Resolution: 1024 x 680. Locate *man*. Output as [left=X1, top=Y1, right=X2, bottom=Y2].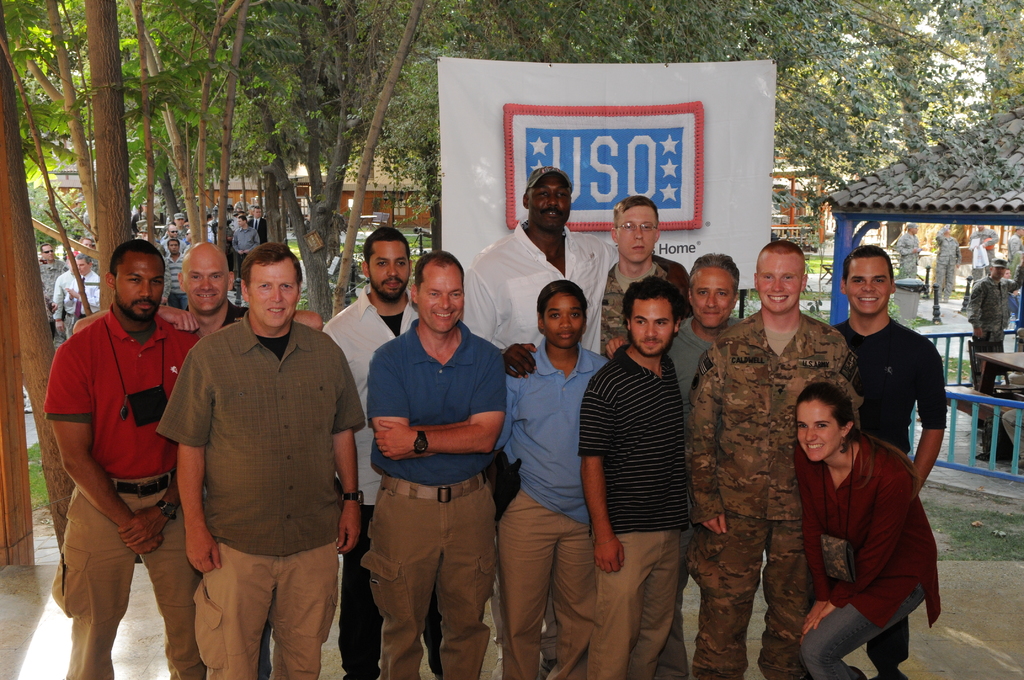
[left=577, top=277, right=690, bottom=679].
